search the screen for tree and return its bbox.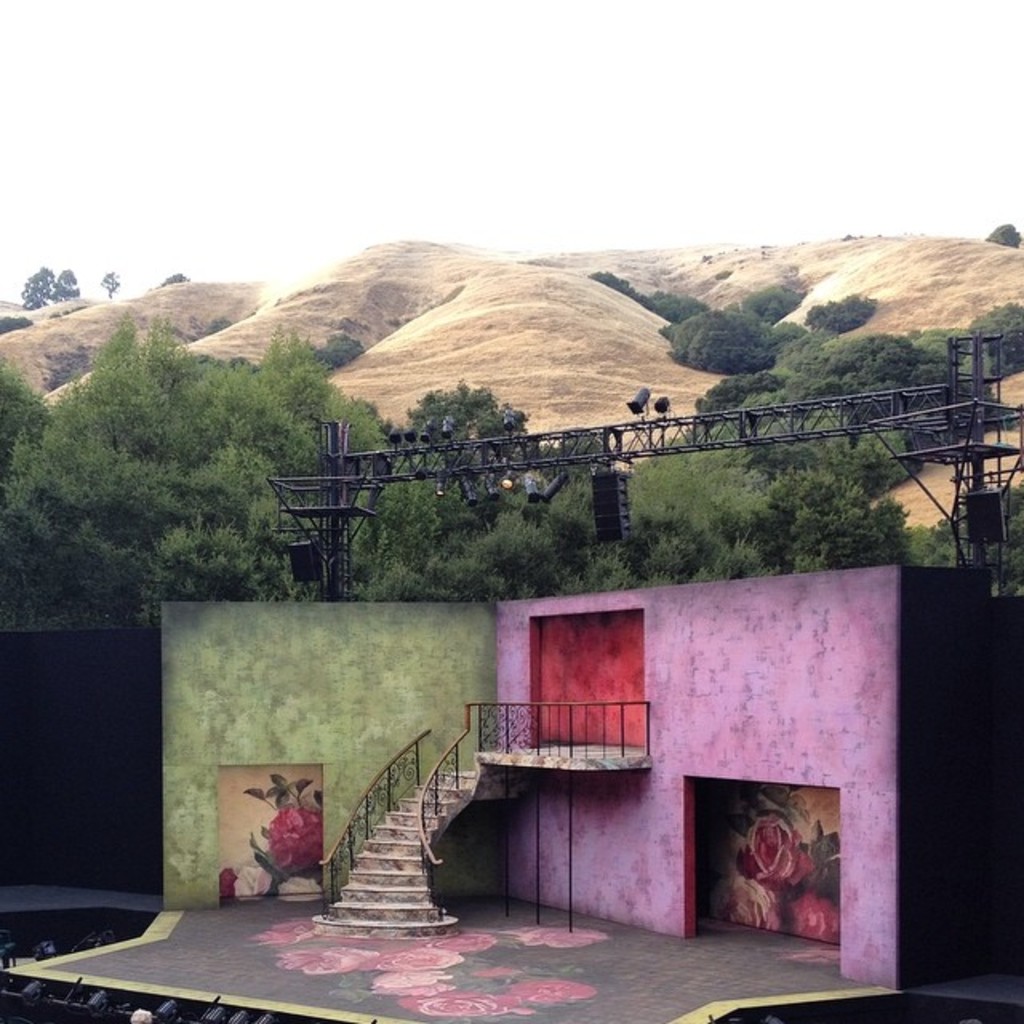
Found: box=[18, 267, 56, 309].
